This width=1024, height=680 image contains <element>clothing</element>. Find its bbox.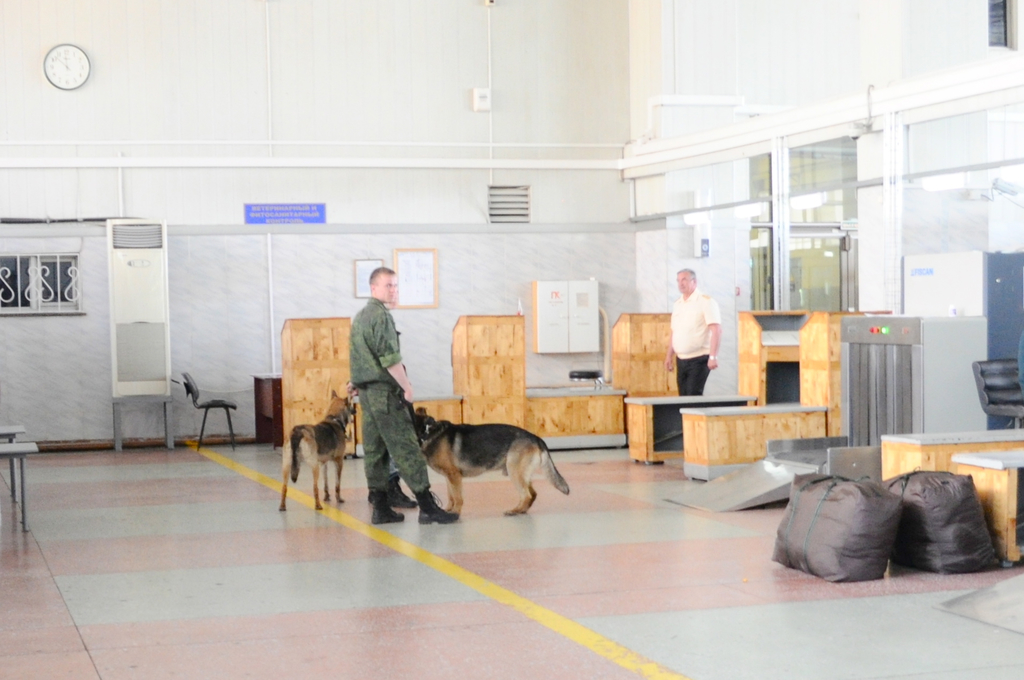
349/301/440/491.
